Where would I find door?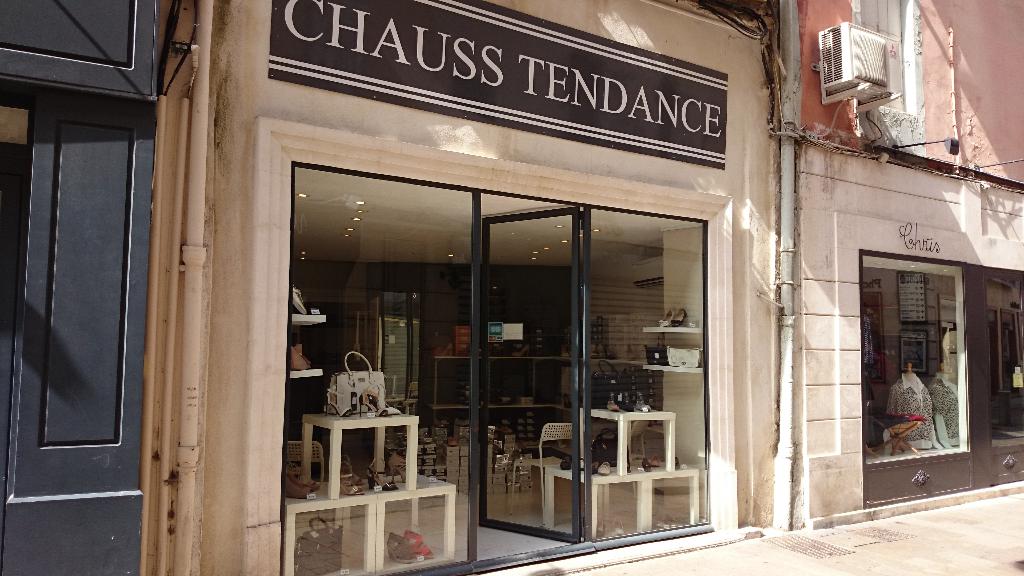
At 476/206/580/538.
